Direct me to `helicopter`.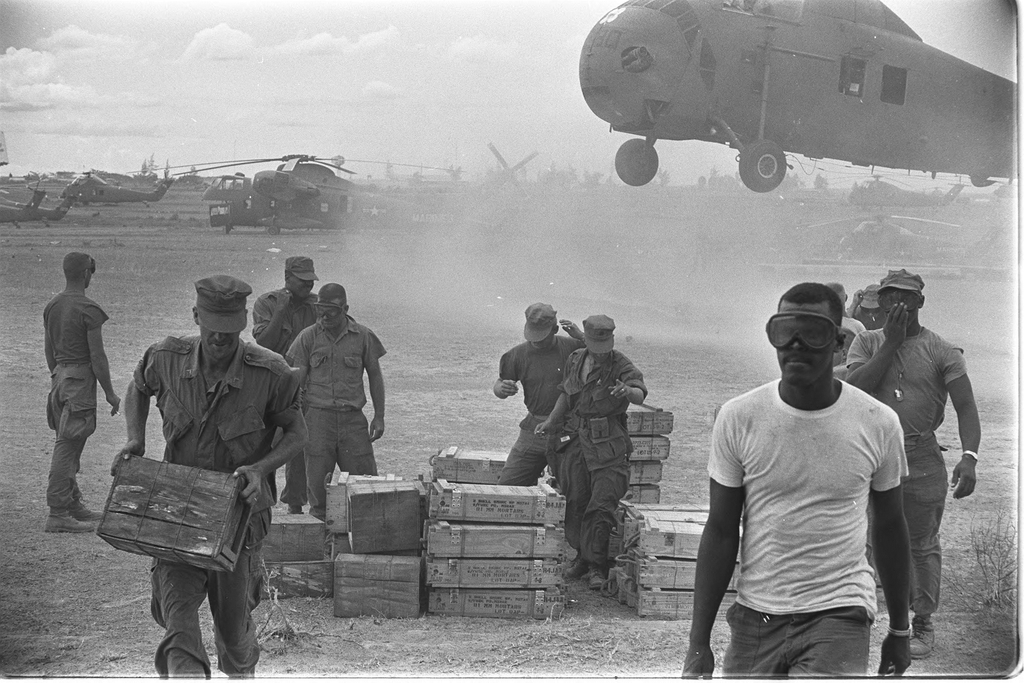
Direction: [x1=36, y1=165, x2=175, y2=209].
